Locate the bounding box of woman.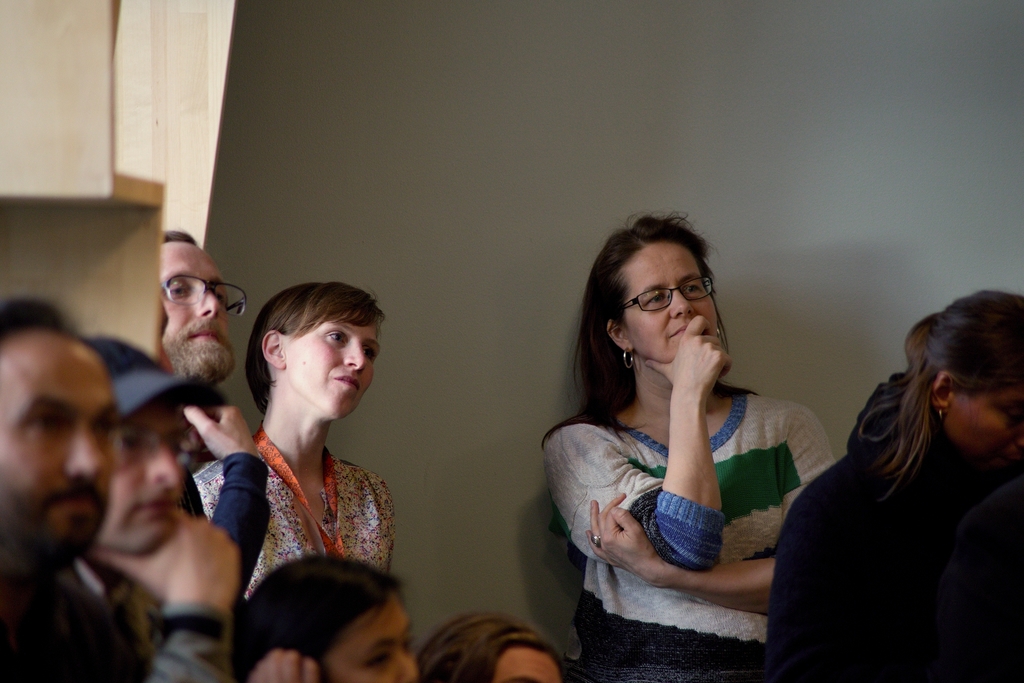
Bounding box: bbox=(539, 210, 831, 682).
